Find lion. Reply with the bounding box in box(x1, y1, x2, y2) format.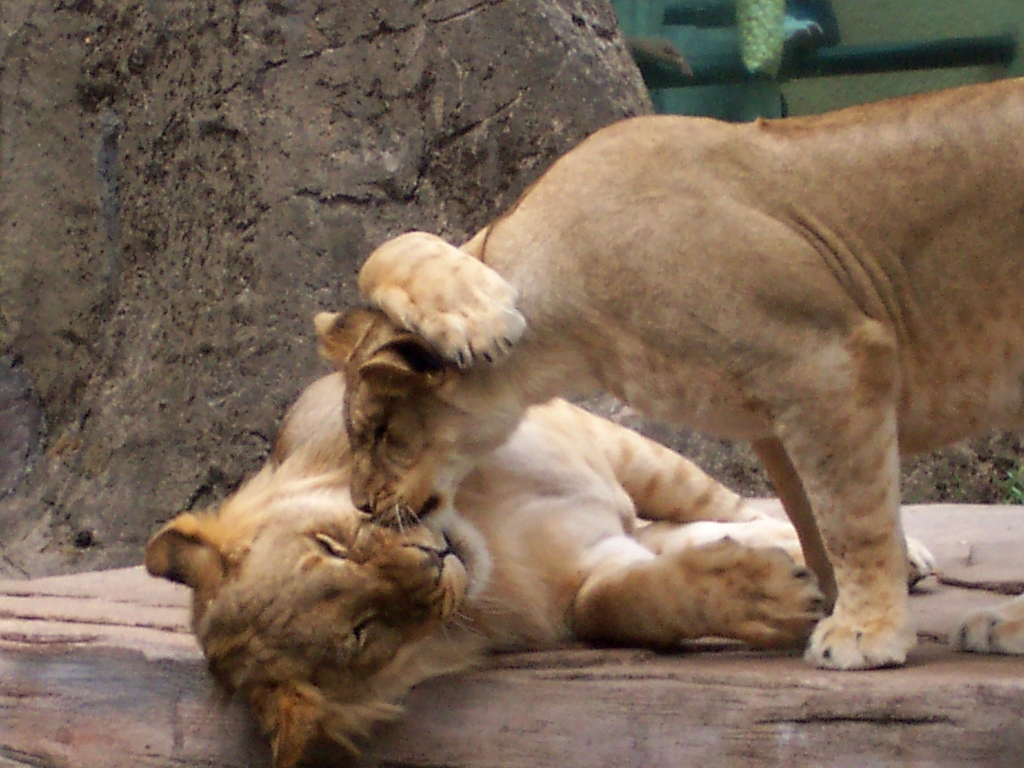
box(310, 72, 1023, 669).
